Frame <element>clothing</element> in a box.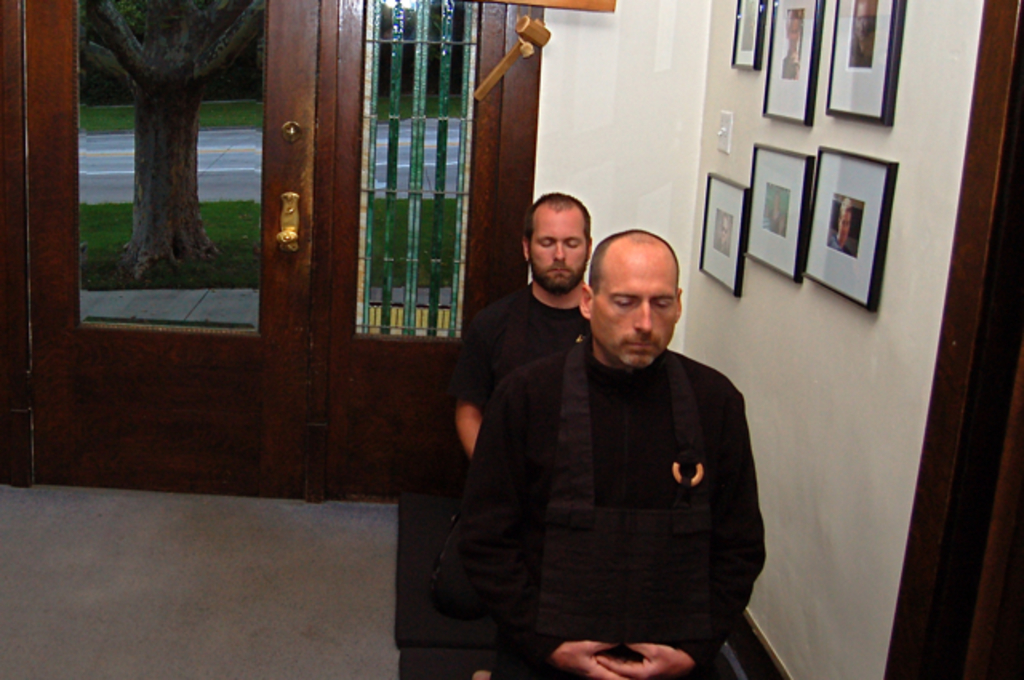
region(462, 338, 766, 678).
